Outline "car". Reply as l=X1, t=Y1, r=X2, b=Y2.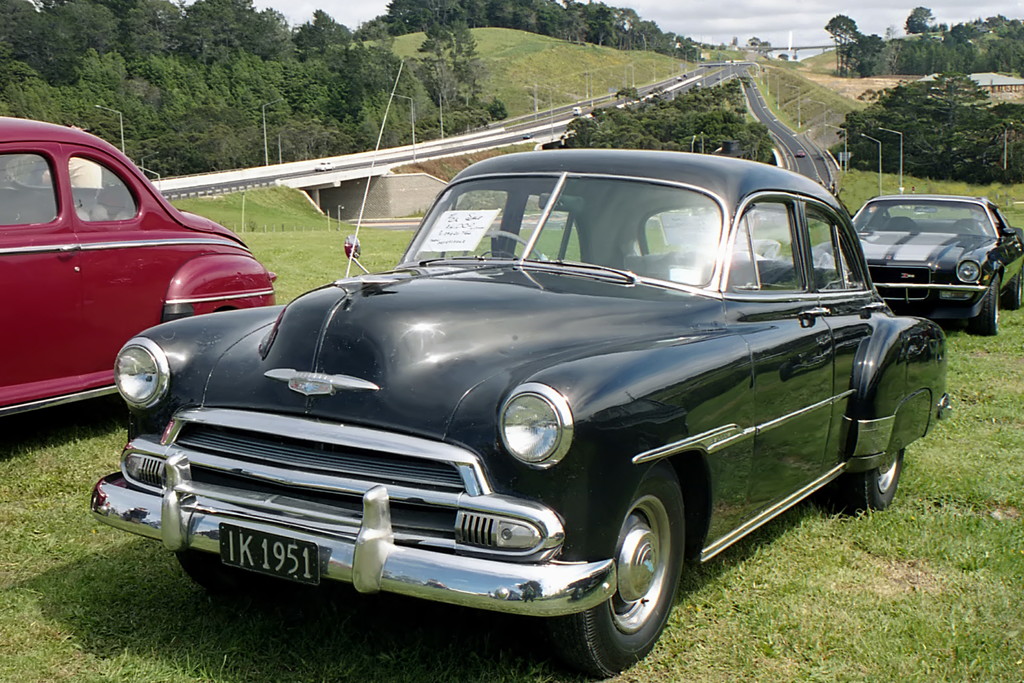
l=814, t=188, r=1023, b=334.
